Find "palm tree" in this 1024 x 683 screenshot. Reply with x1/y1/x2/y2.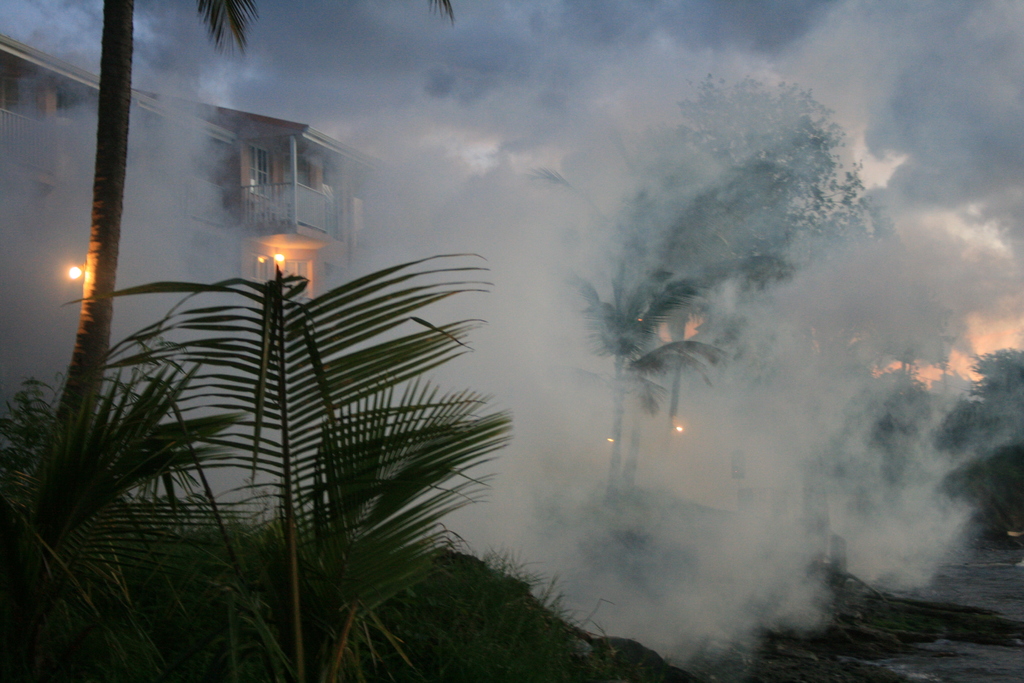
854/333/948/485.
